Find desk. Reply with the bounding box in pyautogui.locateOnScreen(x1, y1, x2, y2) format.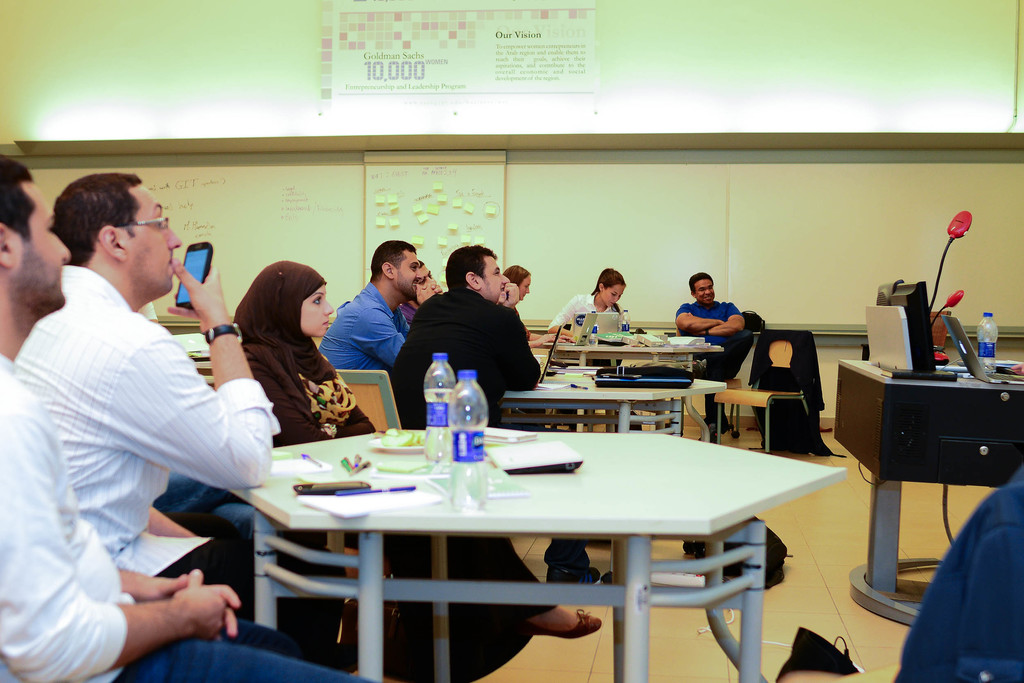
pyautogui.locateOnScreen(829, 353, 1023, 632).
